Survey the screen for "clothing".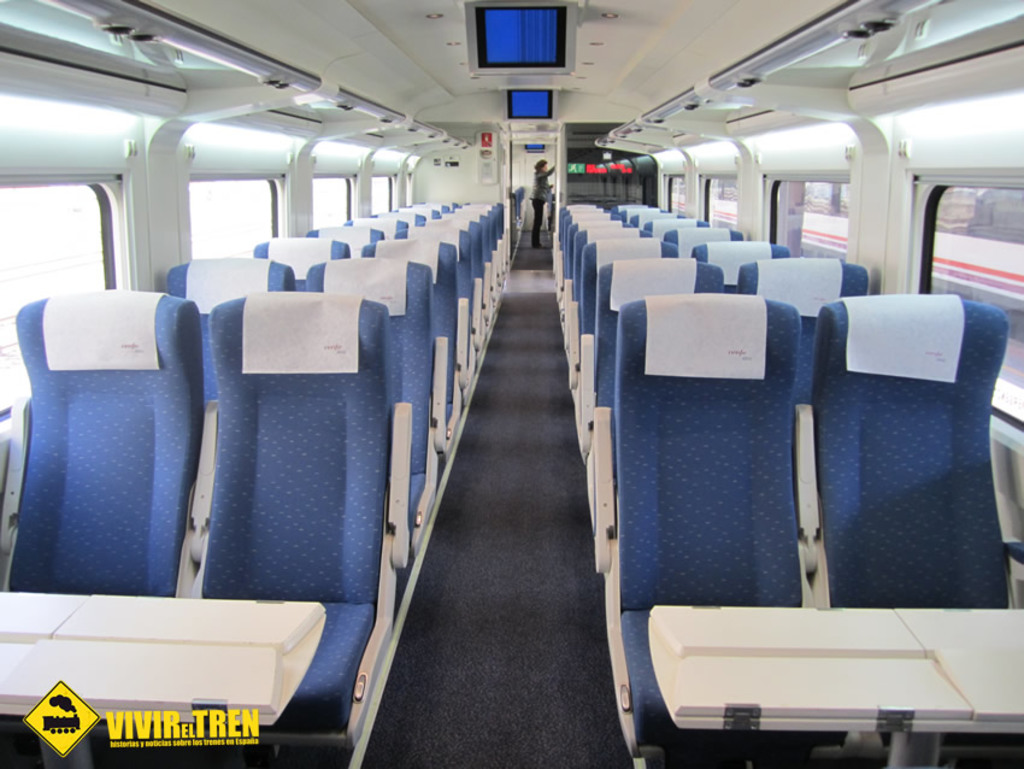
Survey found: rect(529, 170, 553, 202).
